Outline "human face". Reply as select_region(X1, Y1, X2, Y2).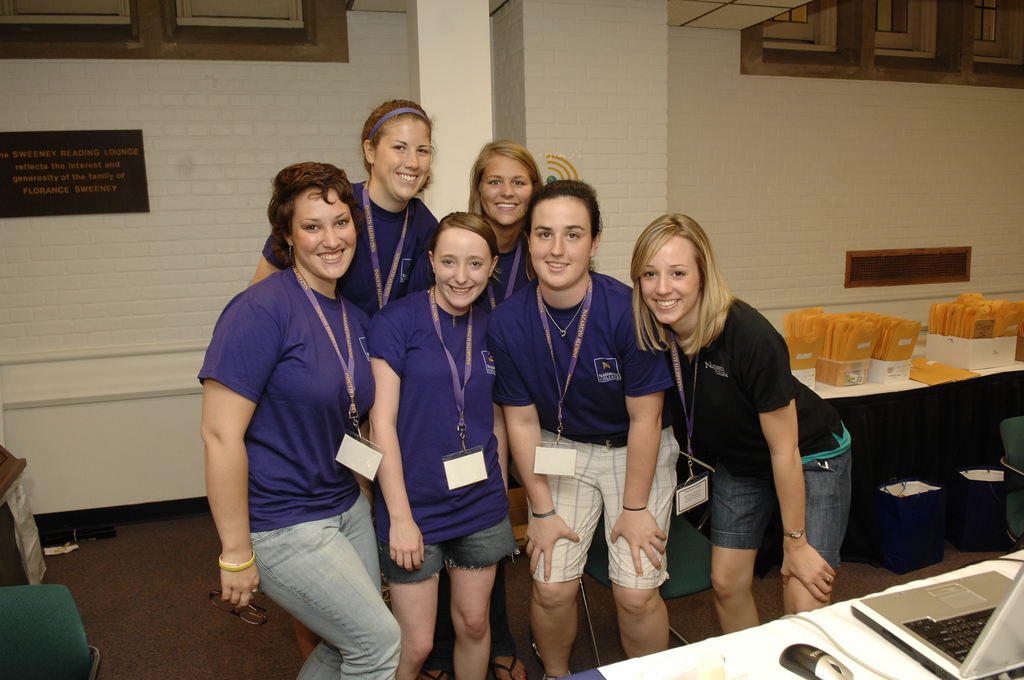
select_region(291, 188, 357, 279).
